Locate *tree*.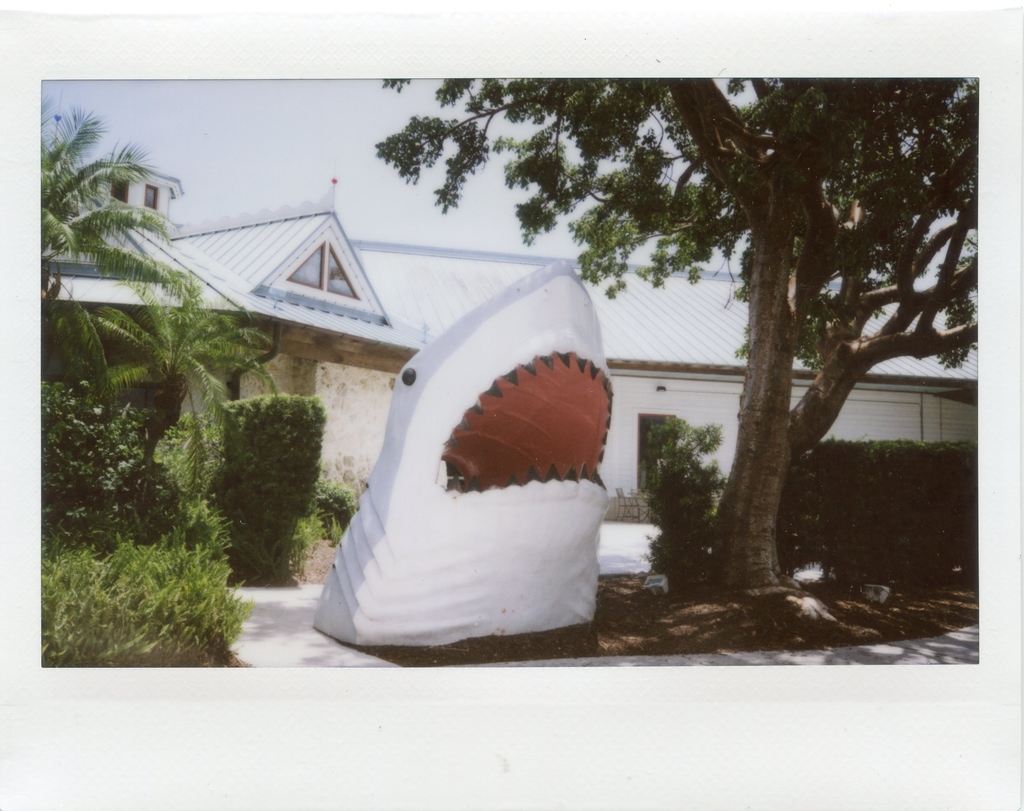
Bounding box: box=[382, 74, 975, 586].
